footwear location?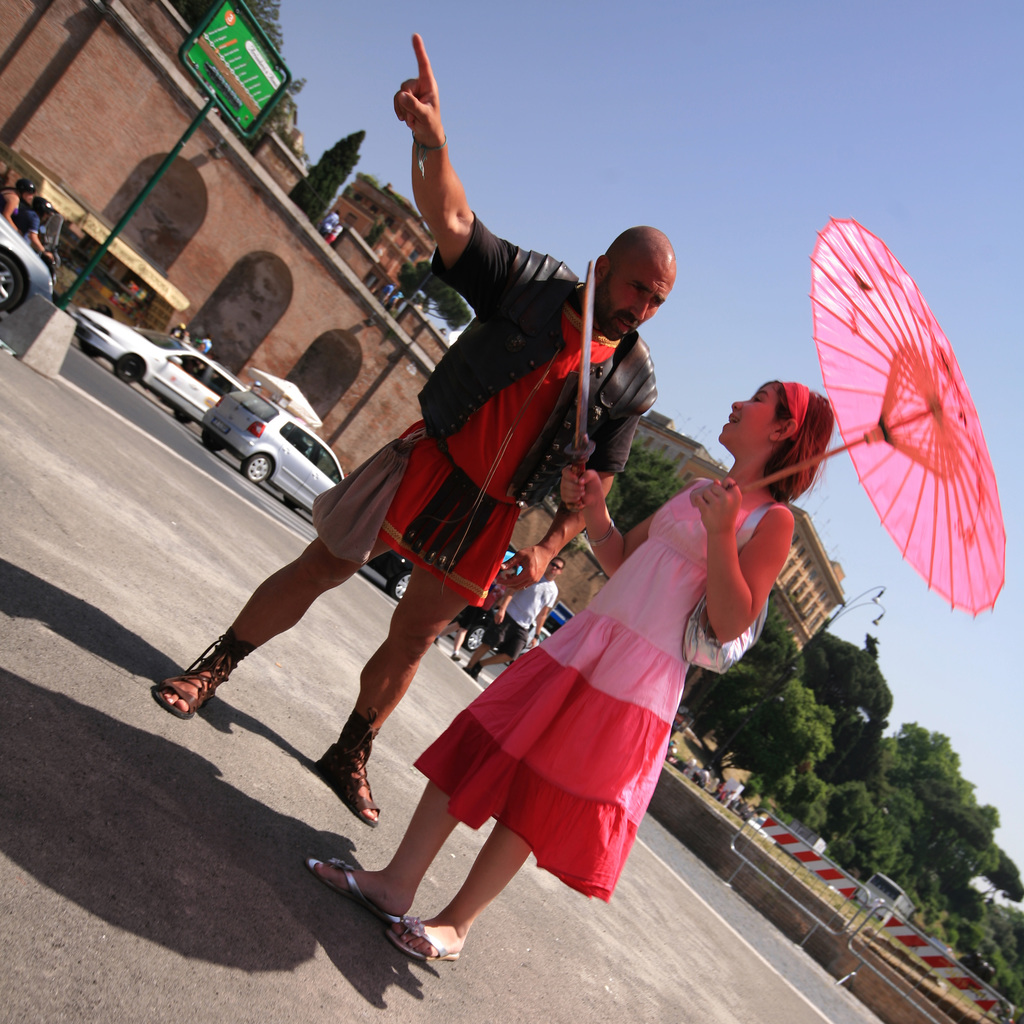
region(310, 707, 389, 826)
